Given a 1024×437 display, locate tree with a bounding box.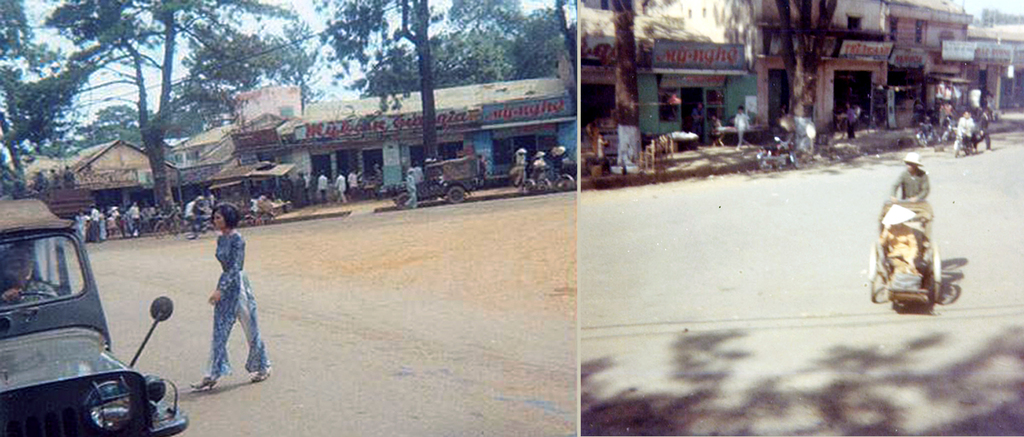
Located: x1=602 y1=3 x2=649 y2=168.
